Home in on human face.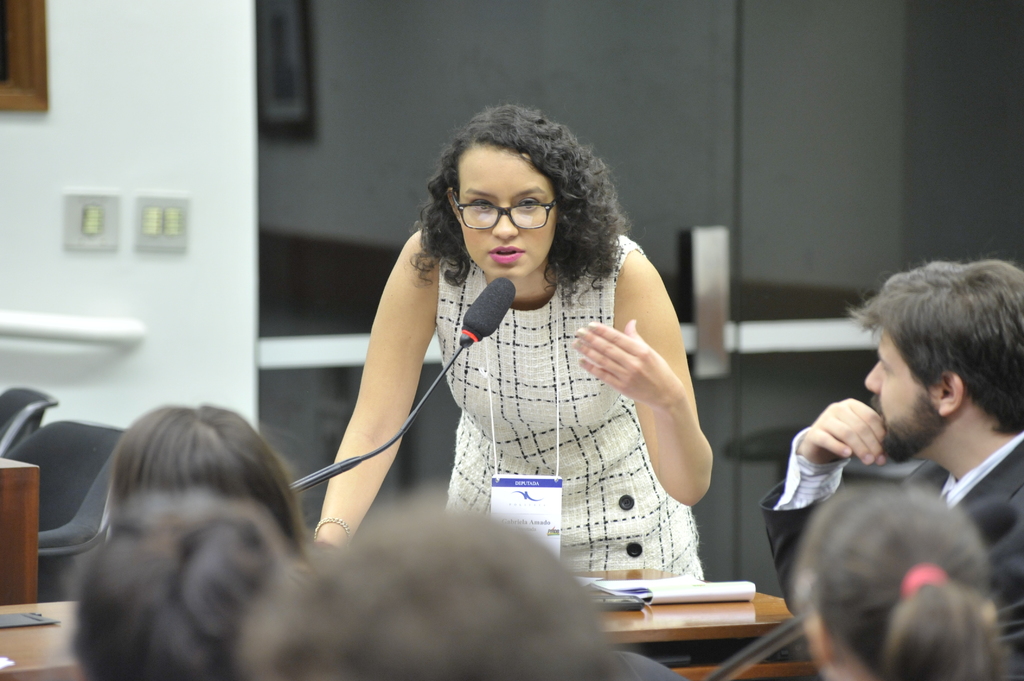
Homed in at Rect(861, 332, 940, 468).
